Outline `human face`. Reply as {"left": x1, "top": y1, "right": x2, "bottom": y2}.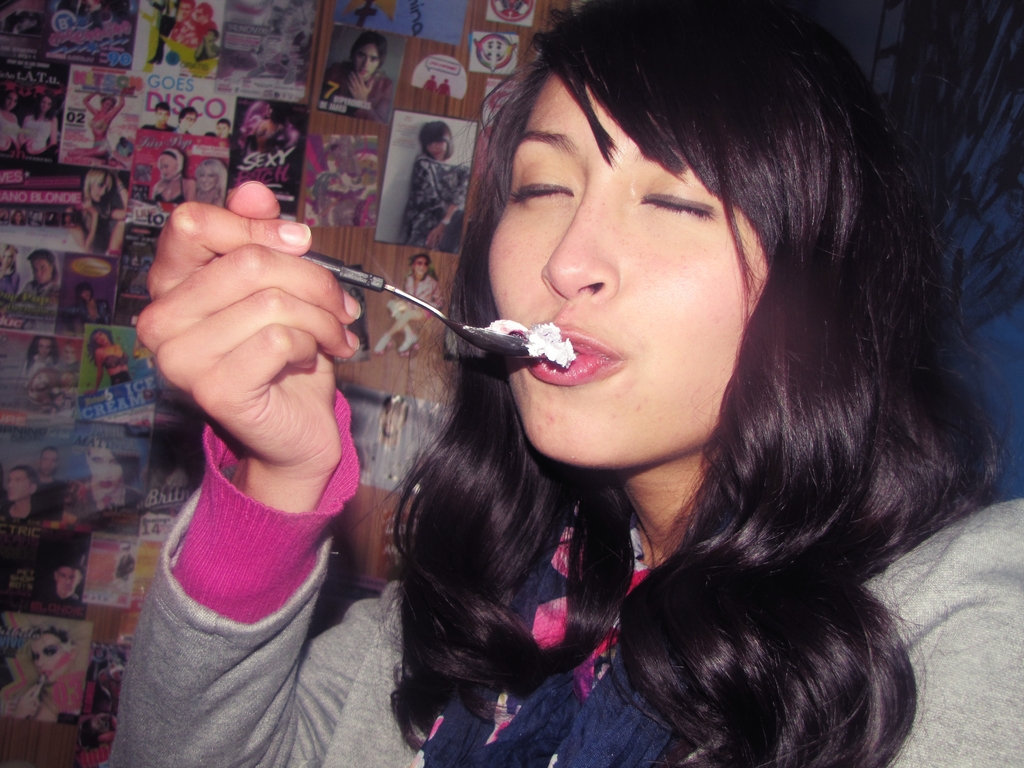
{"left": 218, "top": 122, "right": 228, "bottom": 137}.
